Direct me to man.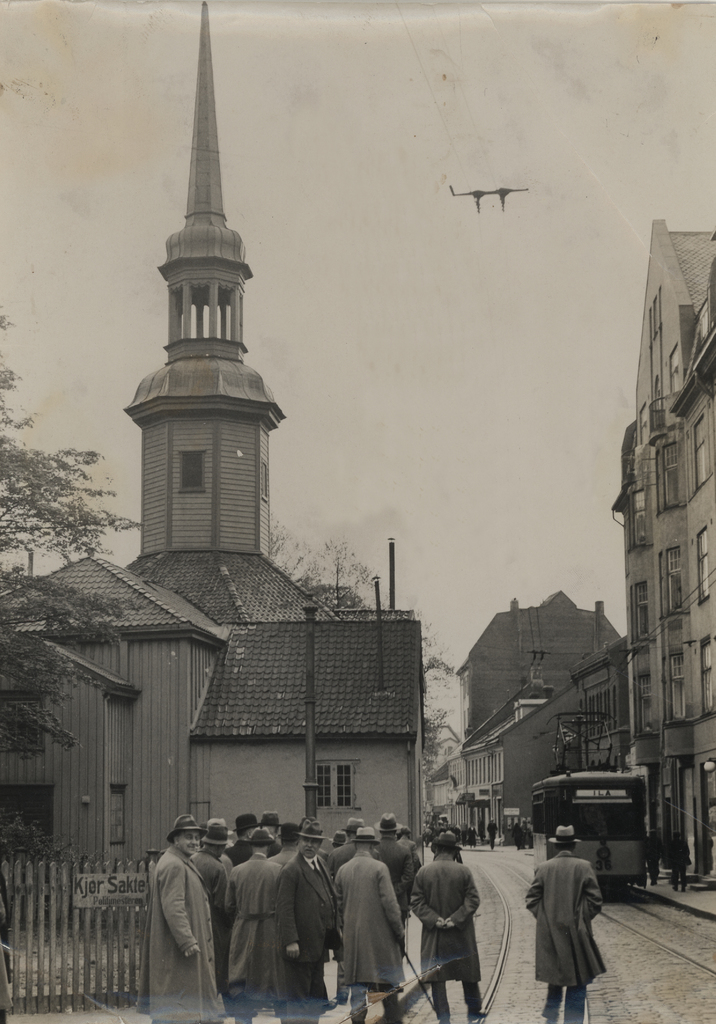
Direction: x1=376, y1=817, x2=406, y2=913.
